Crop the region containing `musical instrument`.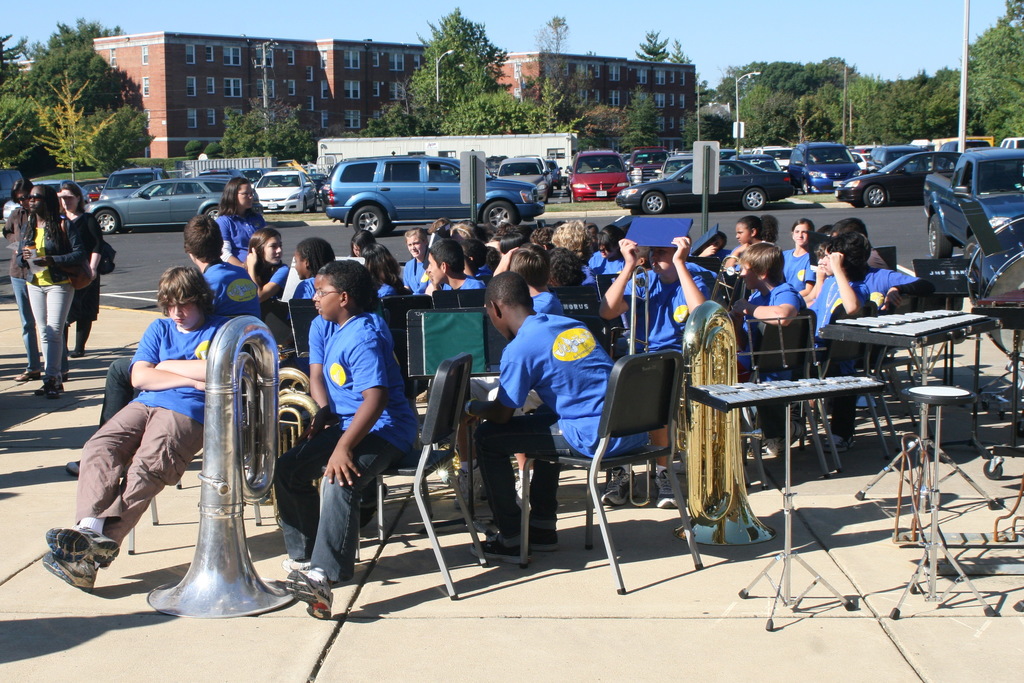
Crop region: x1=623 y1=253 x2=675 y2=509.
